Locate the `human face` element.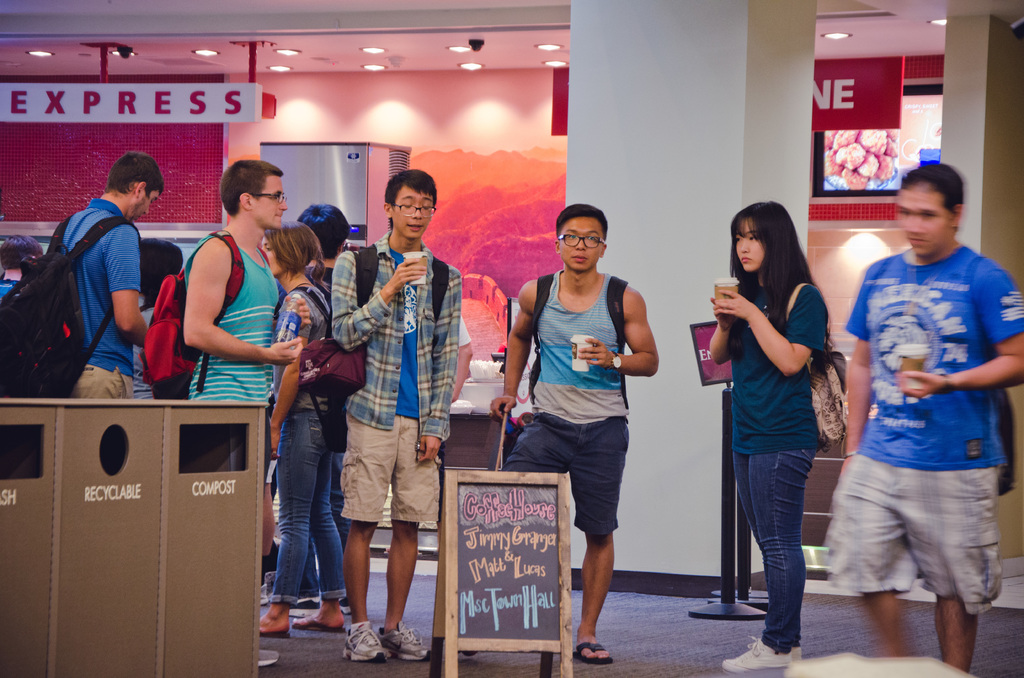
Element bbox: bbox(131, 188, 157, 222).
